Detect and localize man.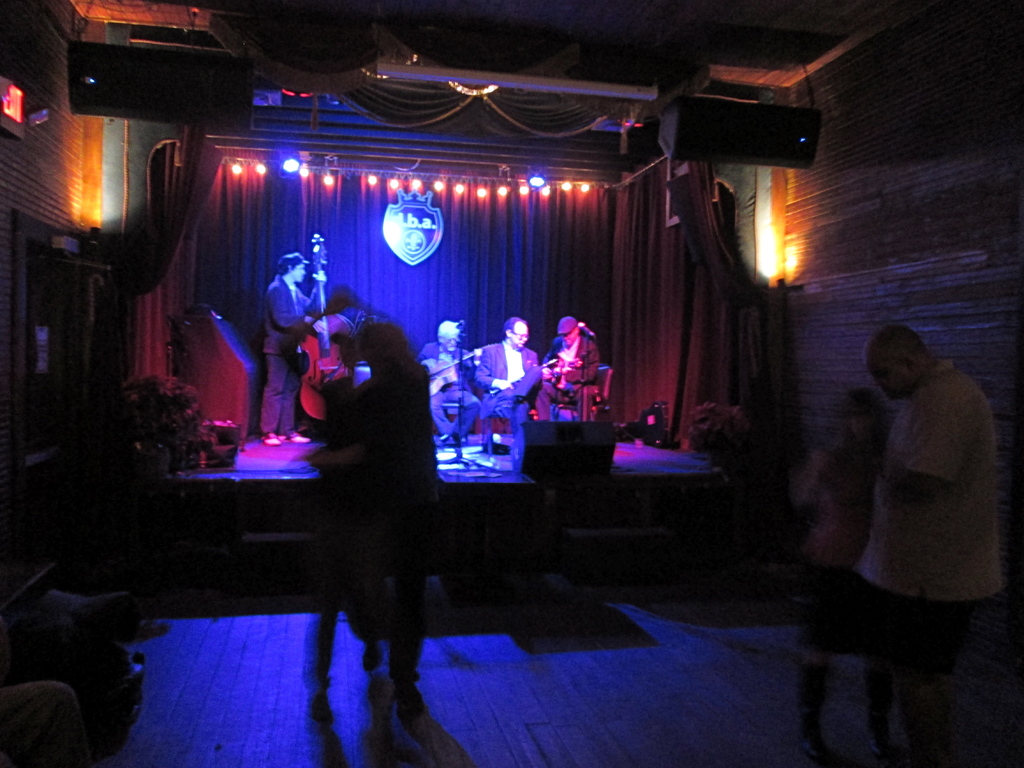
Localized at Rect(477, 310, 545, 440).
